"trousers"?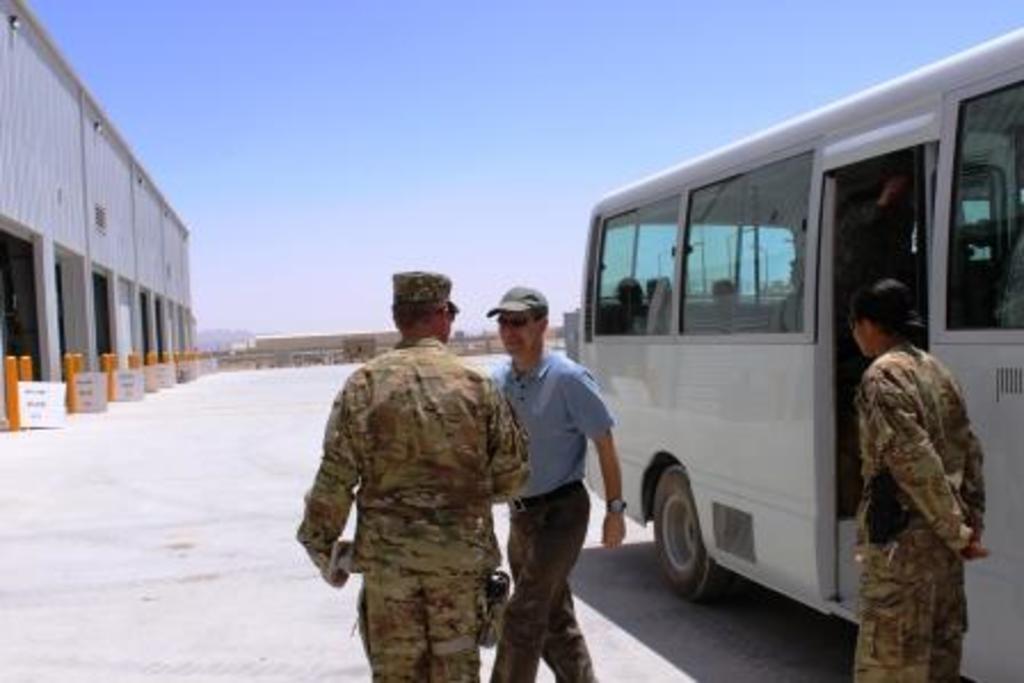
{"left": 485, "top": 487, "right": 597, "bottom": 681}
